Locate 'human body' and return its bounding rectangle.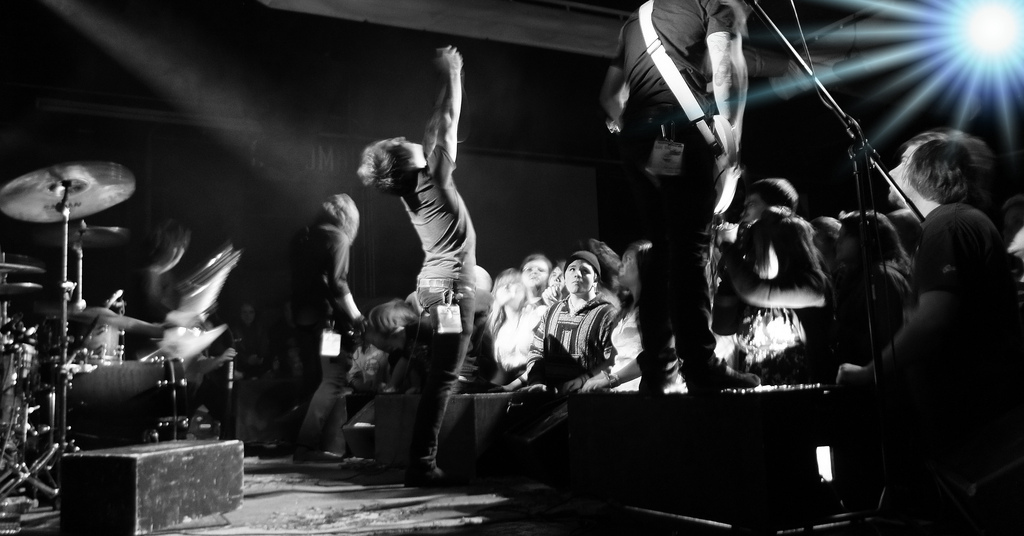
bbox=(303, 192, 365, 465).
